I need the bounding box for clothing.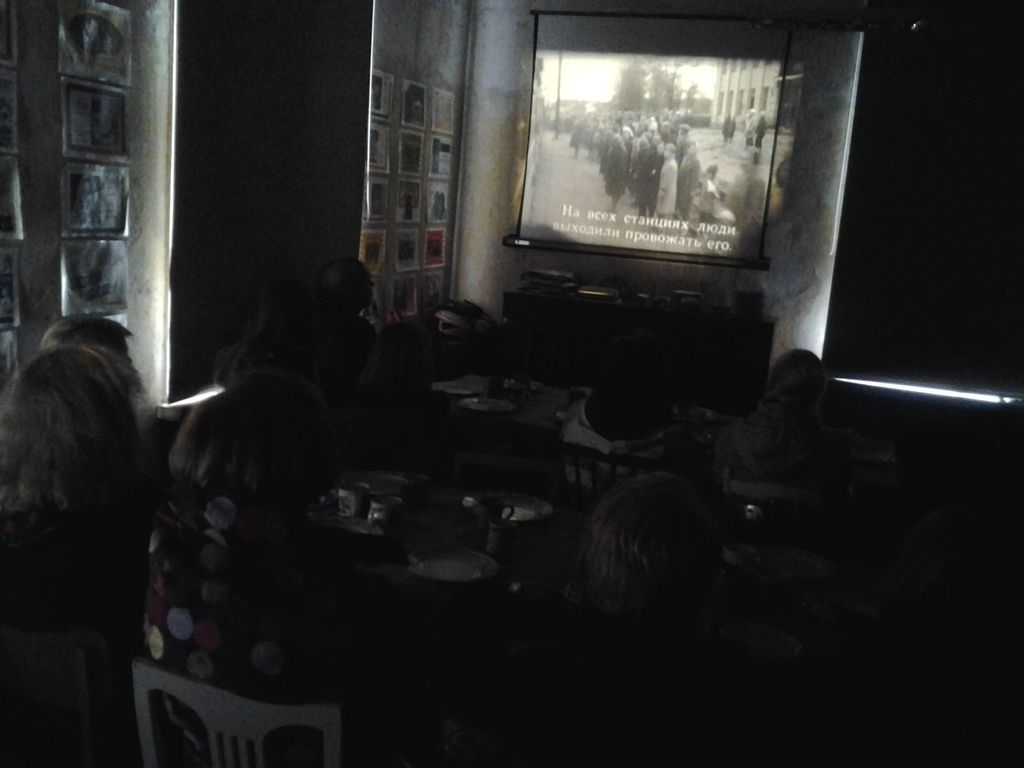
Here it is: pyautogui.locateOnScreen(141, 488, 309, 757).
